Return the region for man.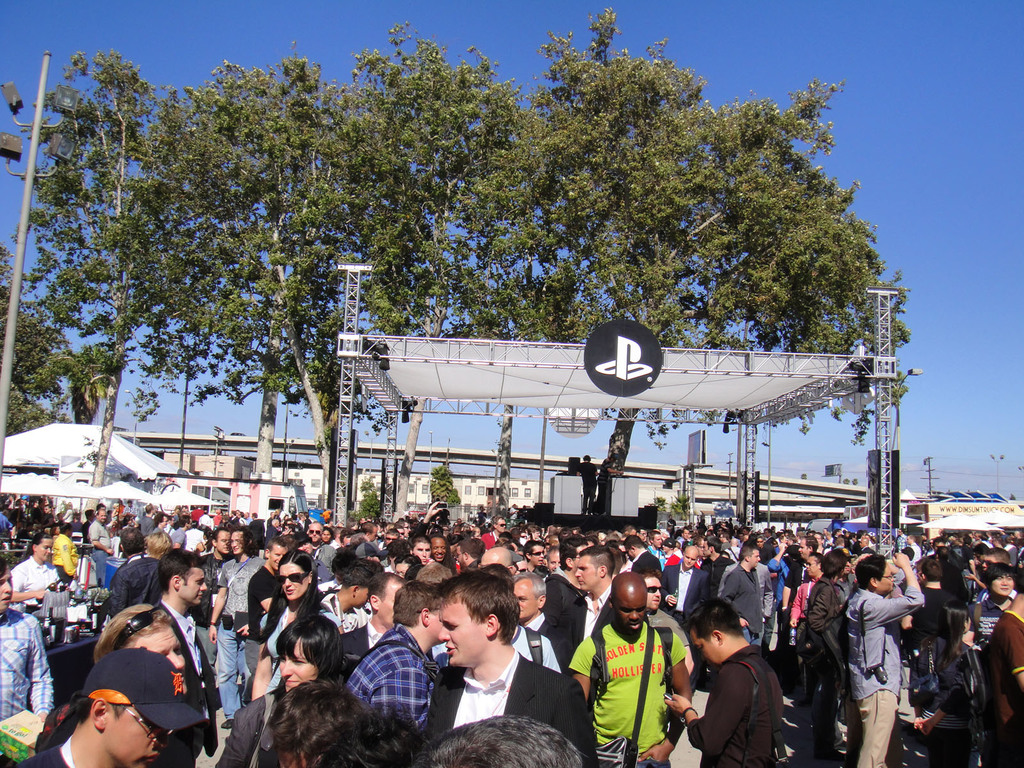
[88, 509, 113, 584].
